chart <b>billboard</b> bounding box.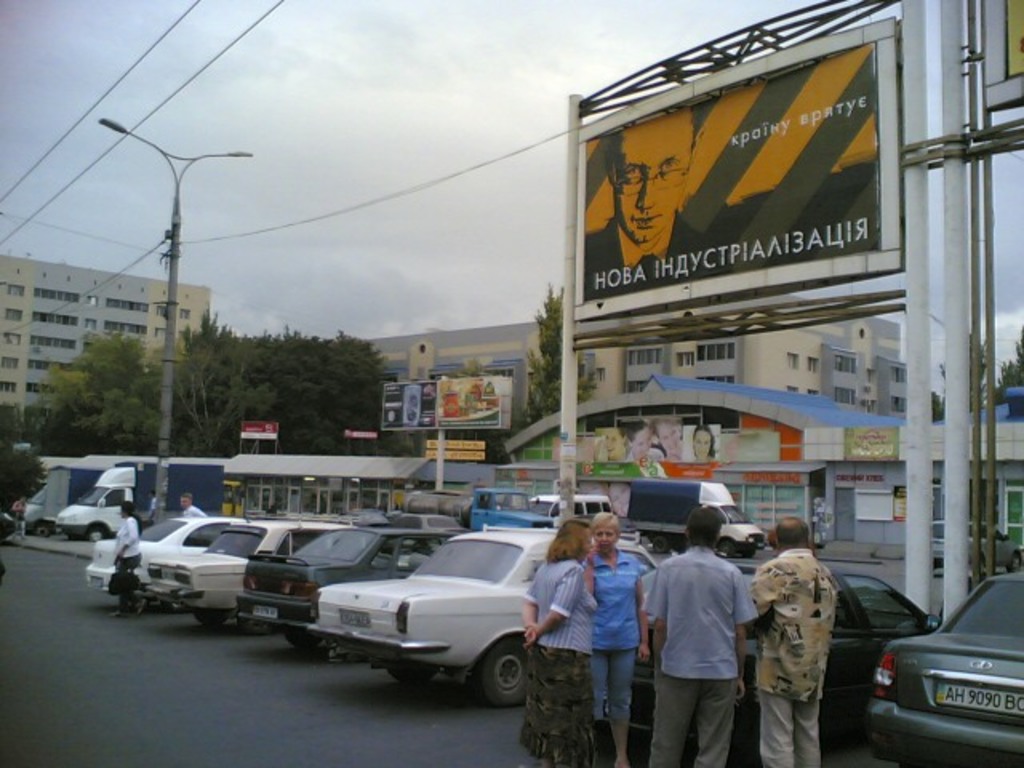
Charted: box(240, 418, 277, 435).
